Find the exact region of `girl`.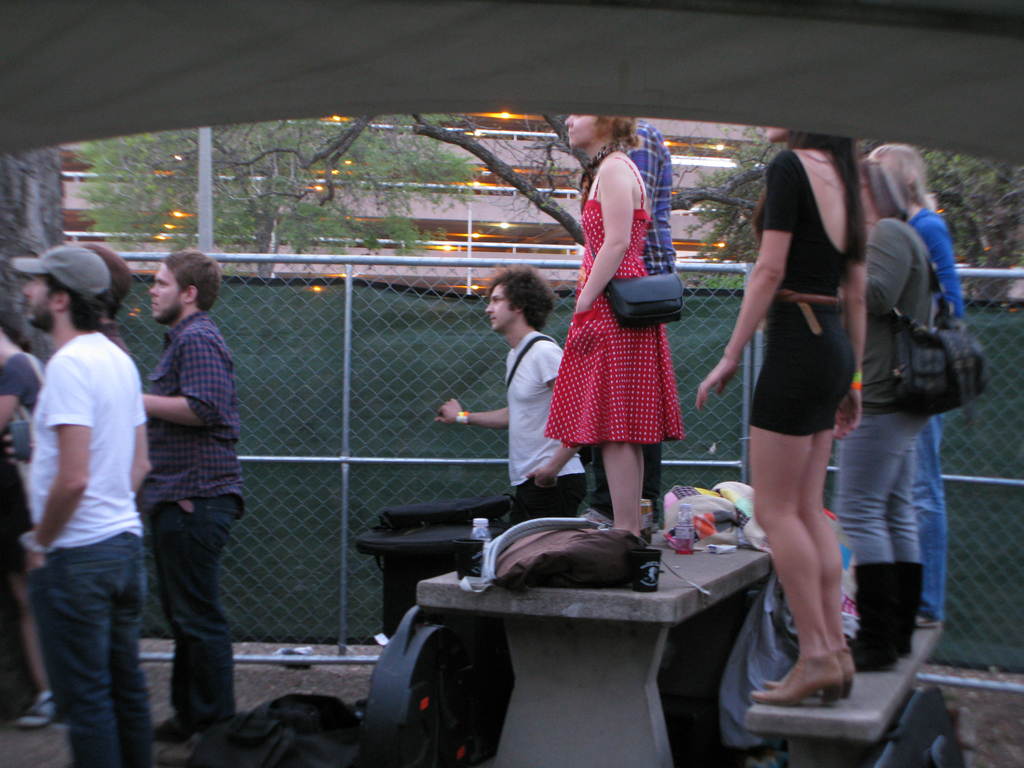
Exact region: (left=832, top=157, right=936, bottom=678).
